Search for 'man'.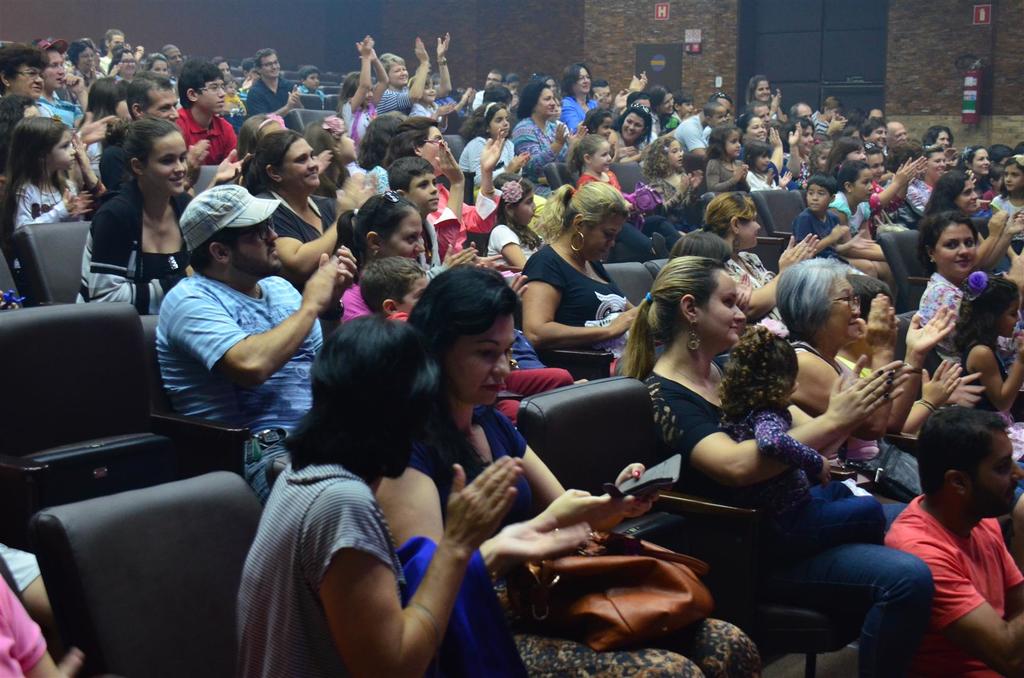
Found at <box>151,180,356,449</box>.
